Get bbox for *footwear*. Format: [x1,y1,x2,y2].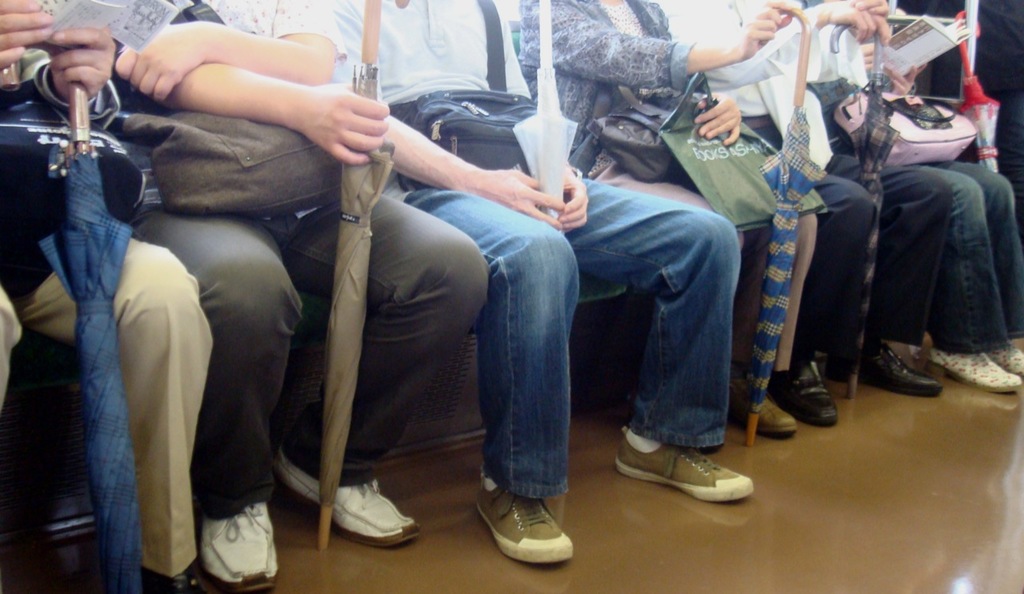
[281,448,422,550].
